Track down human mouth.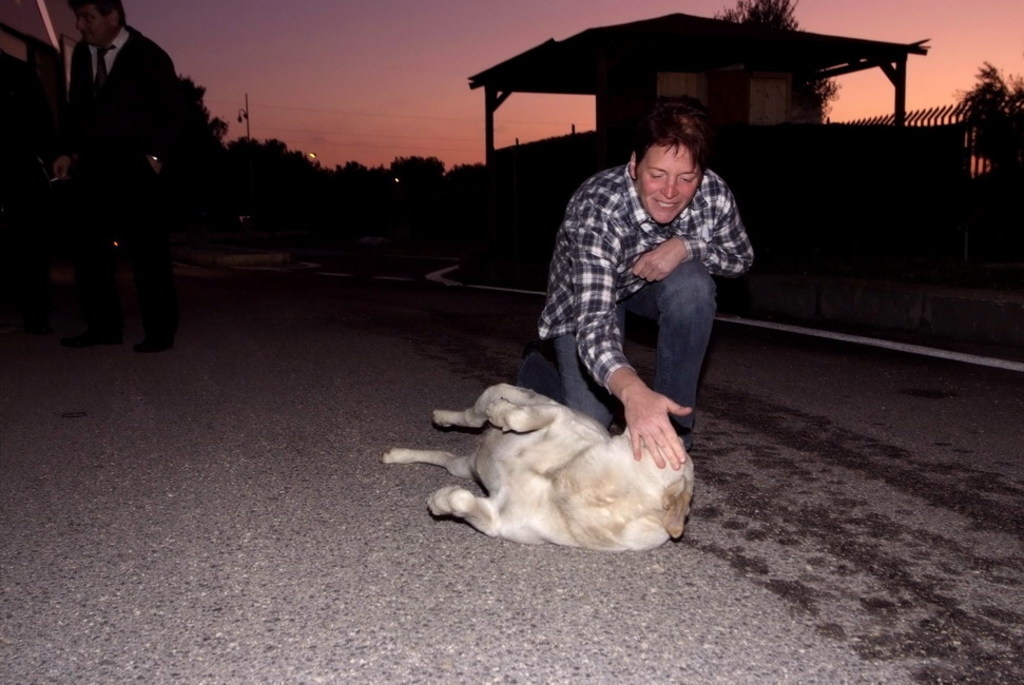
Tracked to {"left": 652, "top": 196, "right": 683, "bottom": 216}.
